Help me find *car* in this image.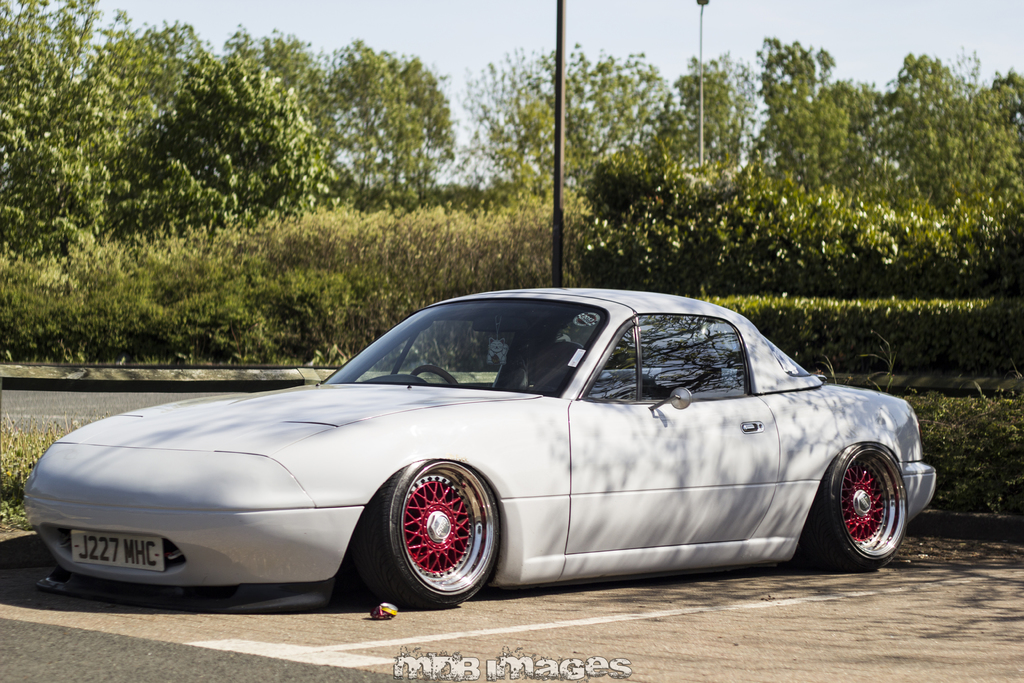
Found it: {"x1": 22, "y1": 286, "x2": 938, "y2": 602}.
